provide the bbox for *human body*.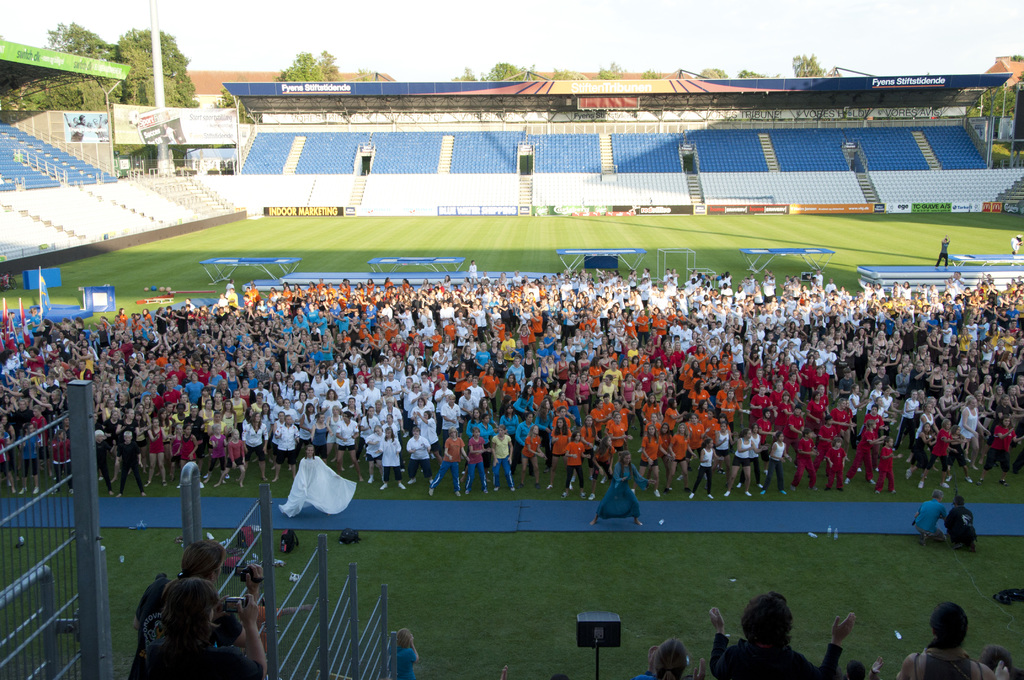
[598,352,606,365].
